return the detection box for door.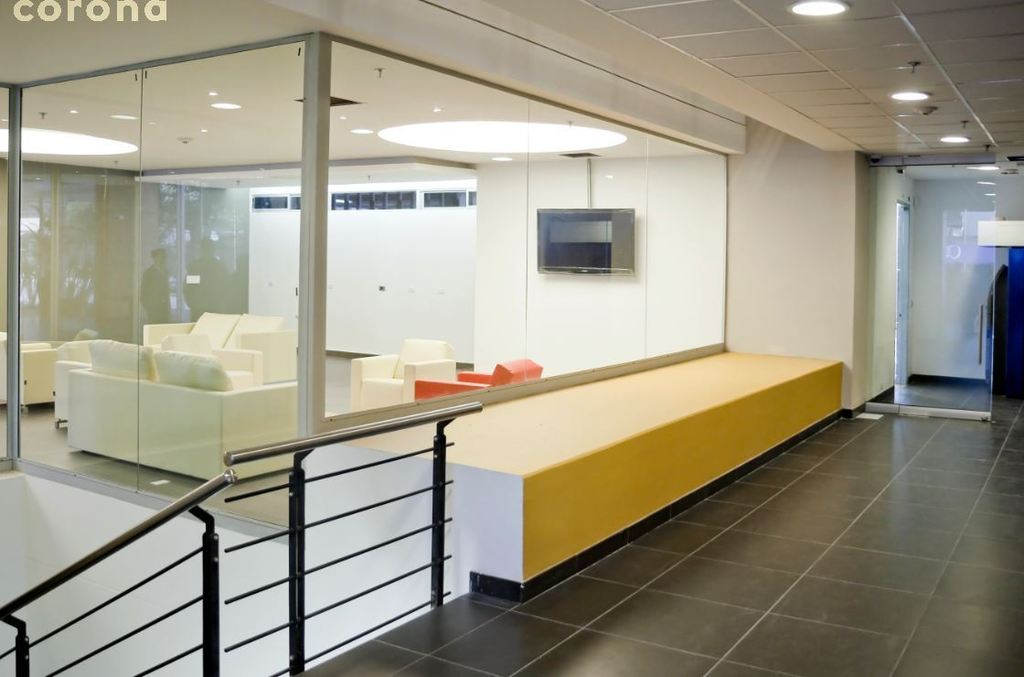
(862,142,999,428).
